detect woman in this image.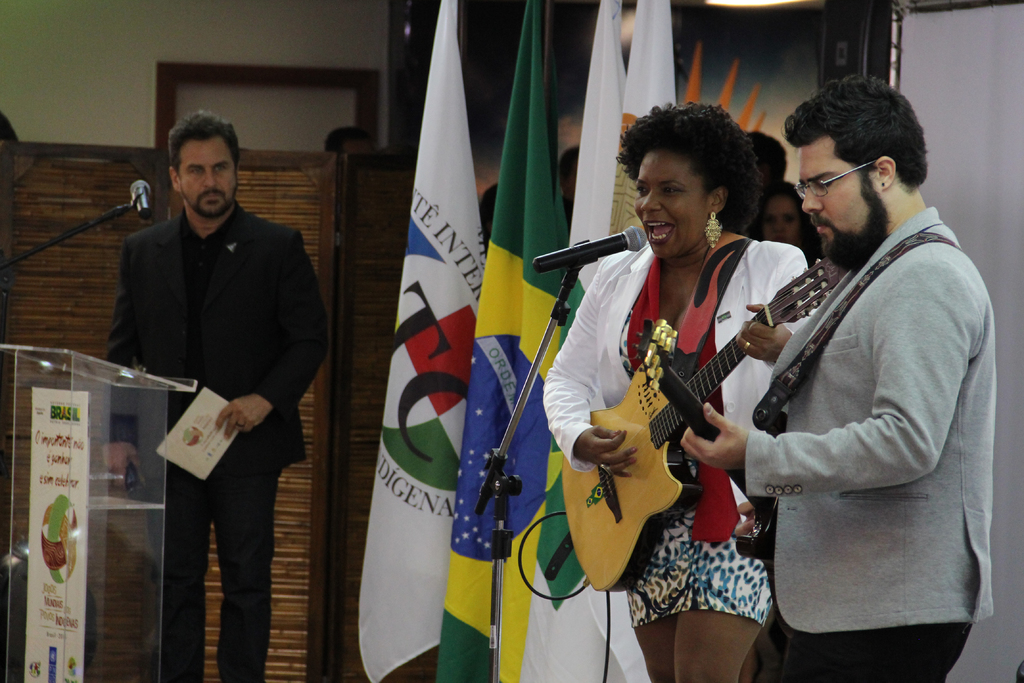
Detection: <box>541,101,814,682</box>.
